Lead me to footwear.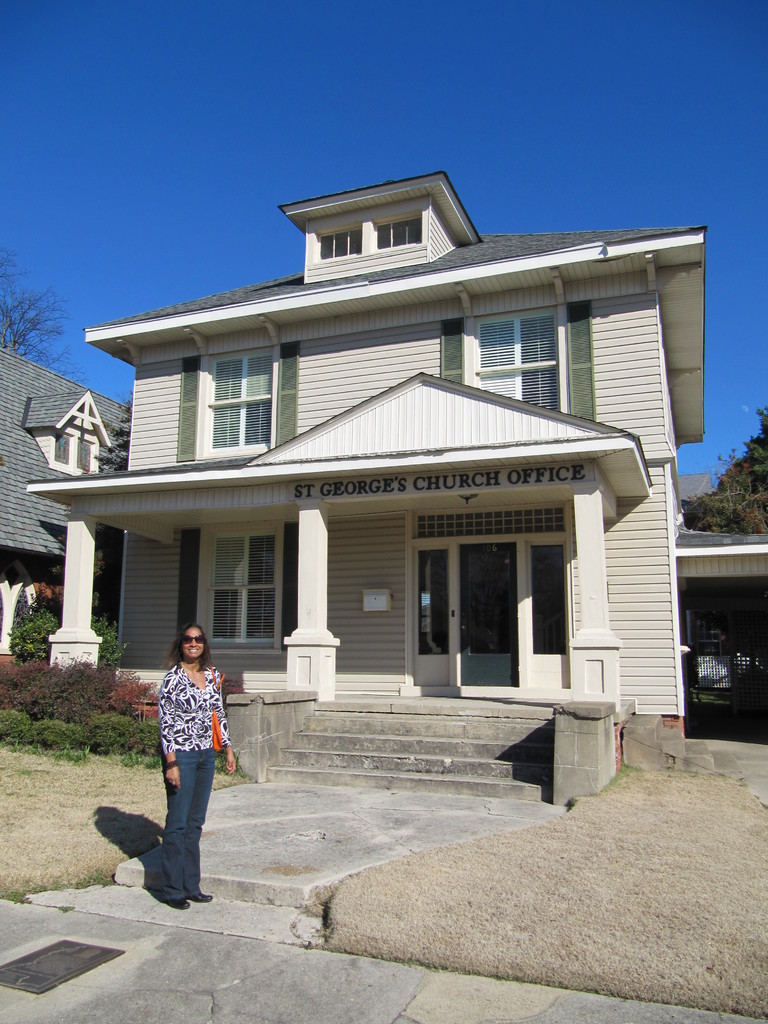
Lead to detection(171, 895, 190, 908).
